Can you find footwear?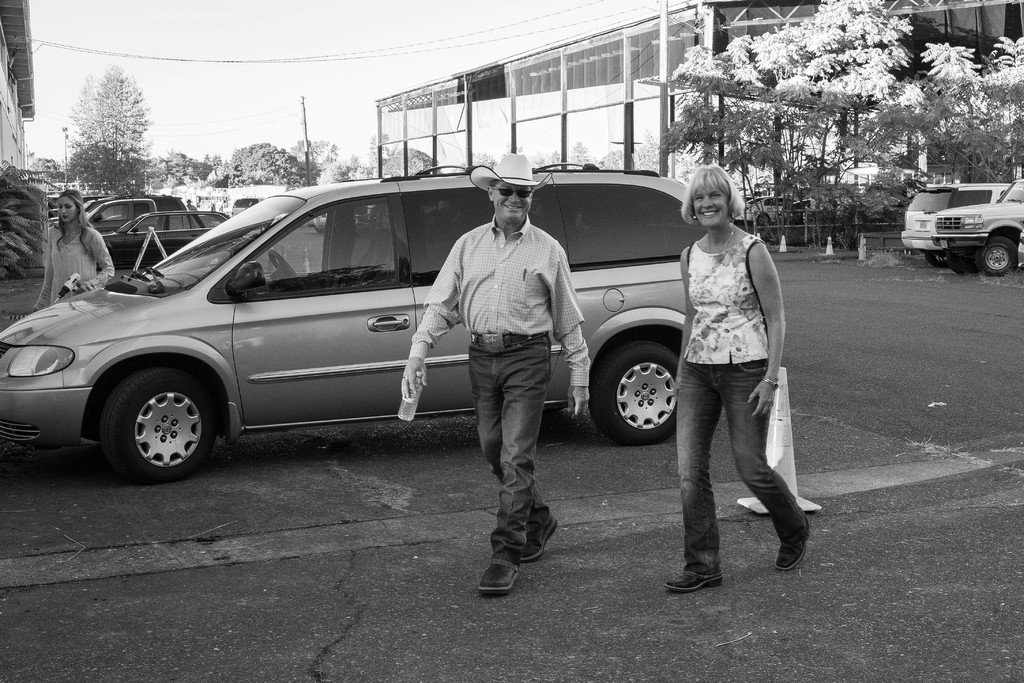
Yes, bounding box: left=774, top=518, right=811, bottom=572.
